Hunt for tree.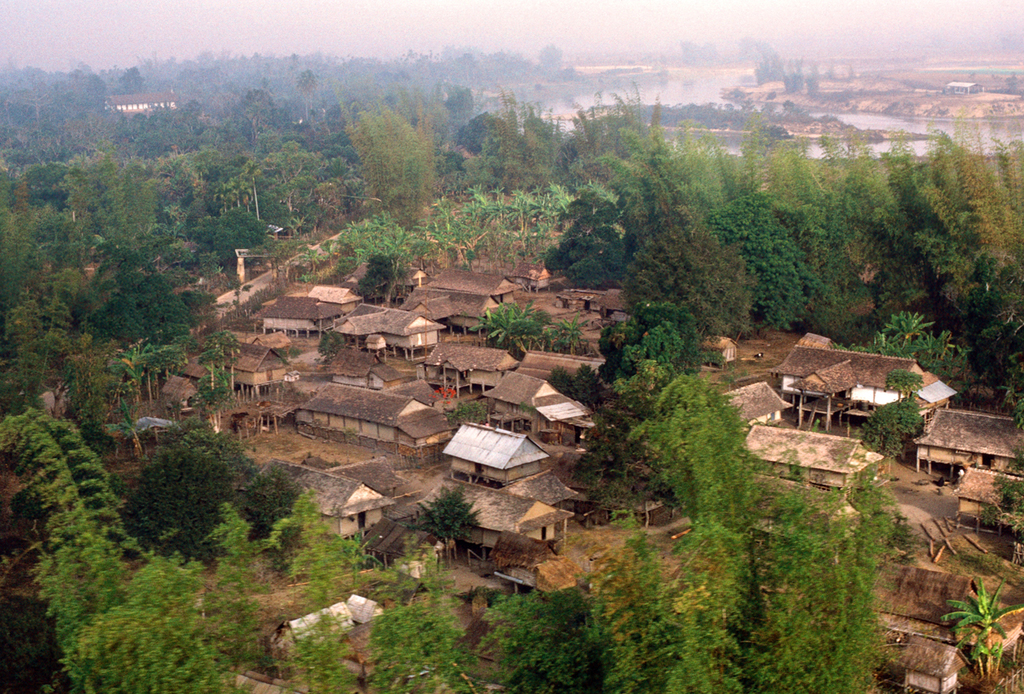
Hunted down at [301, 245, 323, 271].
